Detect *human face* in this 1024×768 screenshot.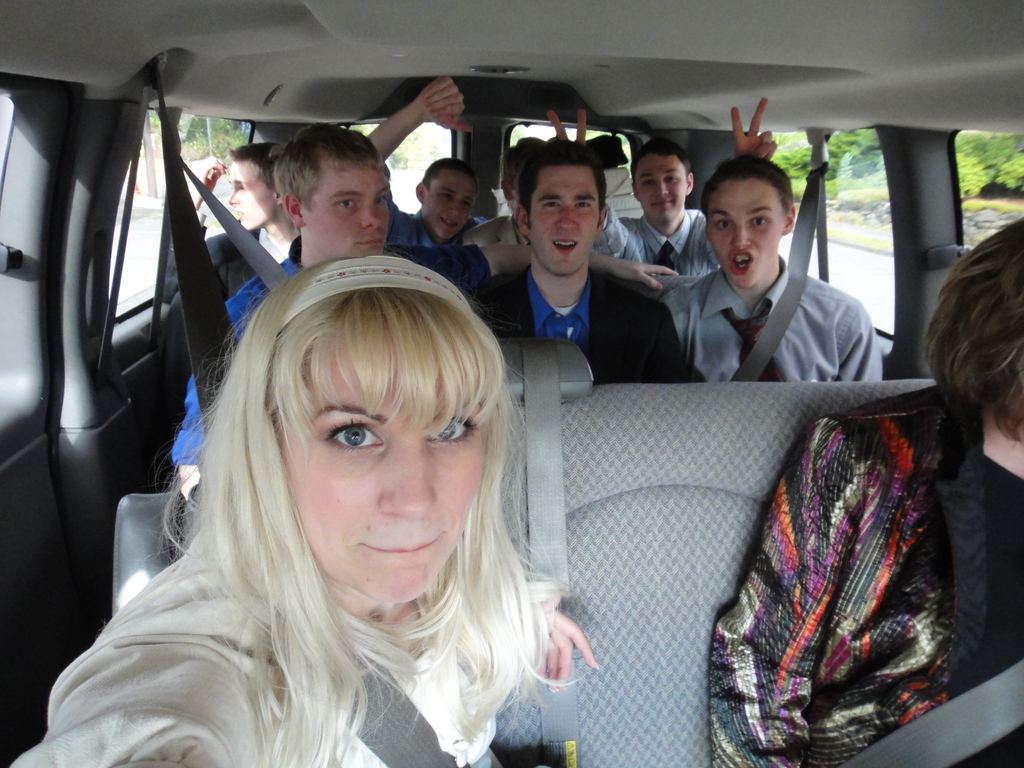
Detection: detection(708, 179, 783, 289).
